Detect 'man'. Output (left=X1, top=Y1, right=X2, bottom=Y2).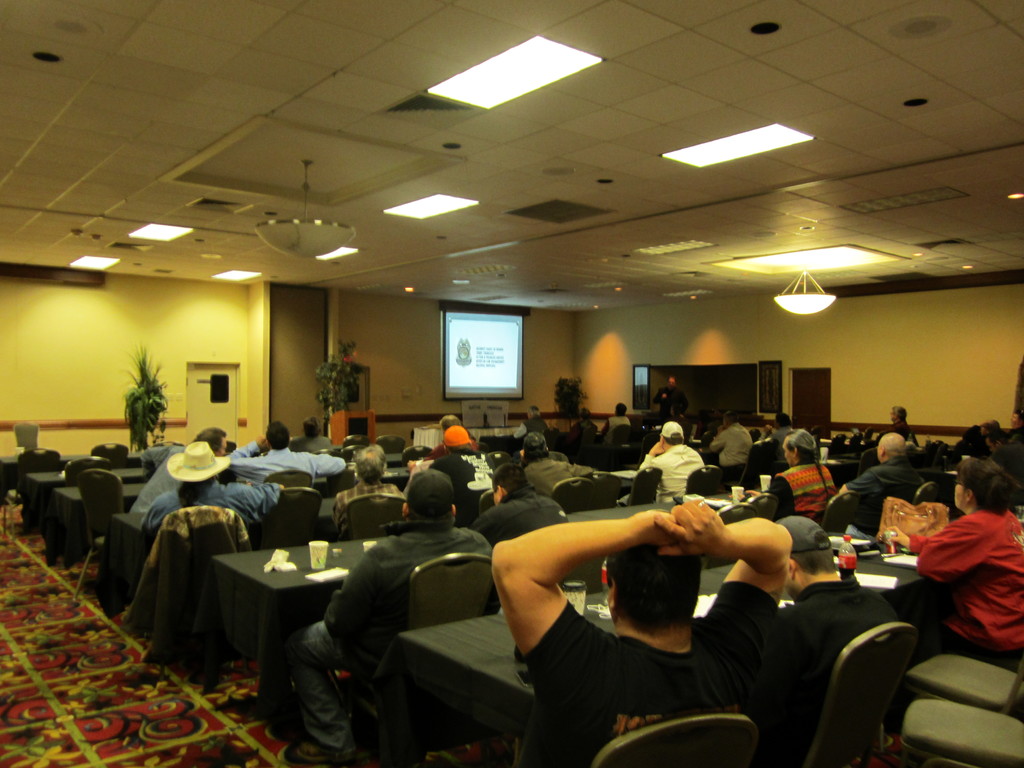
(left=510, top=426, right=603, bottom=490).
